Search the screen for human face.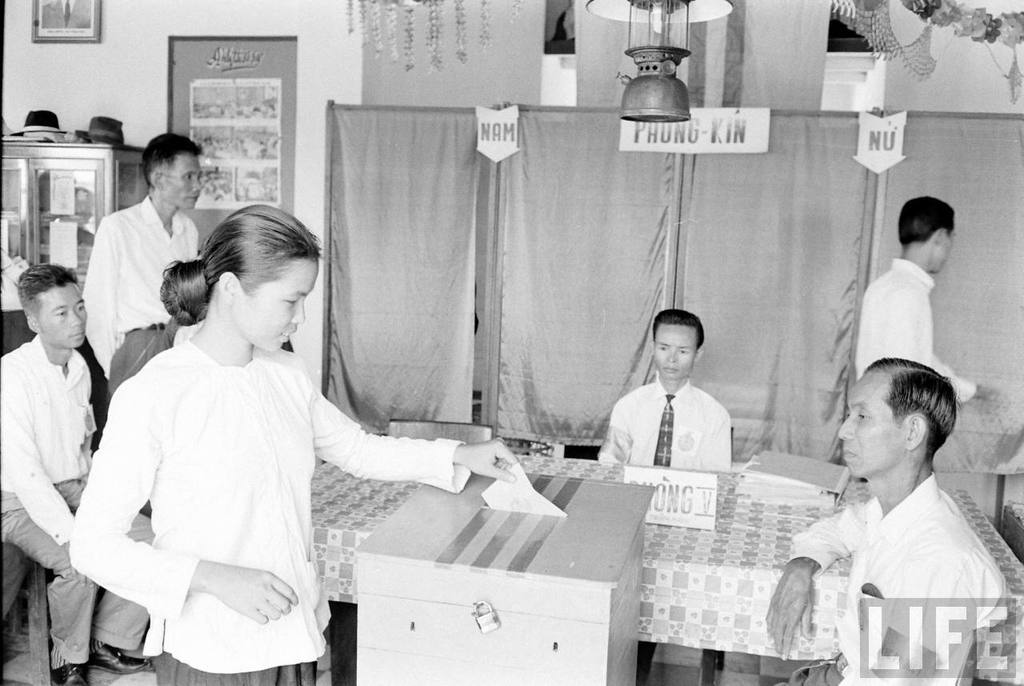
Found at 42,283,88,348.
